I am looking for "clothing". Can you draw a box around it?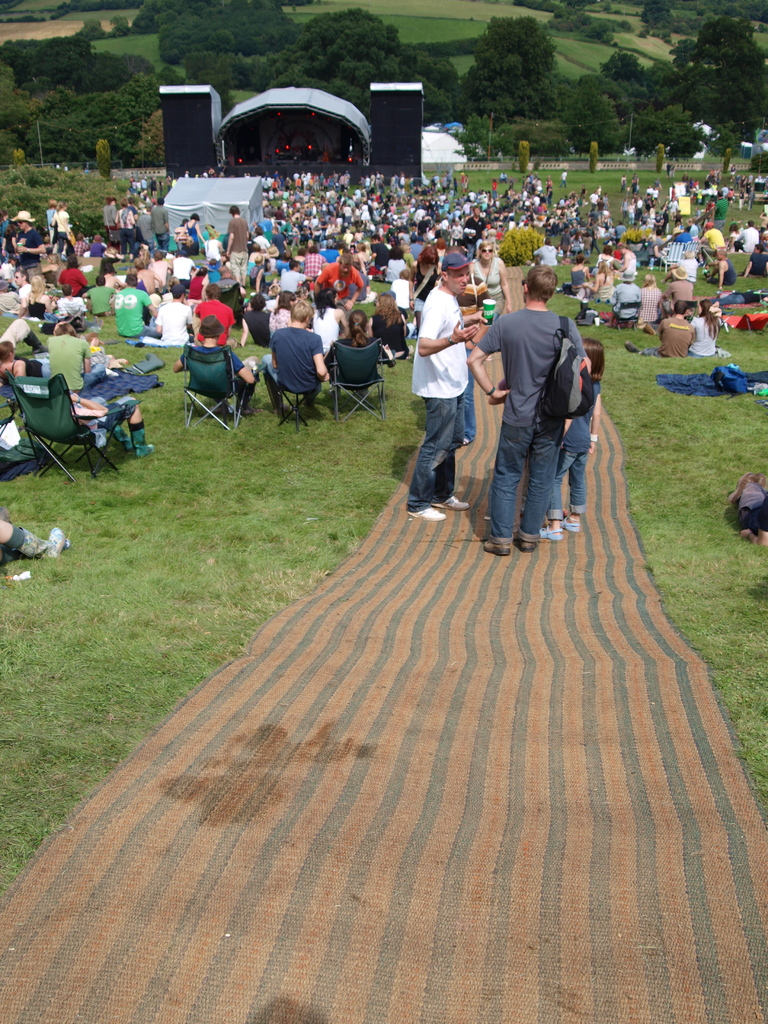
Sure, the bounding box is pyautogui.locateOnScreen(154, 297, 191, 342).
